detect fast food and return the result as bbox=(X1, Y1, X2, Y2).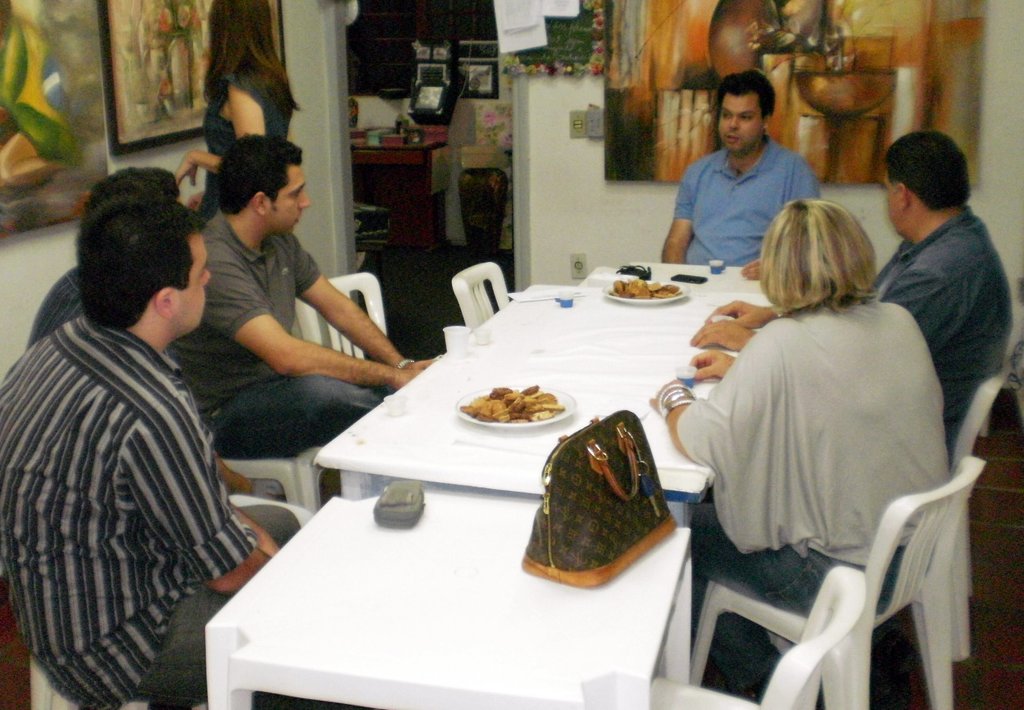
bbox=(615, 284, 689, 302).
